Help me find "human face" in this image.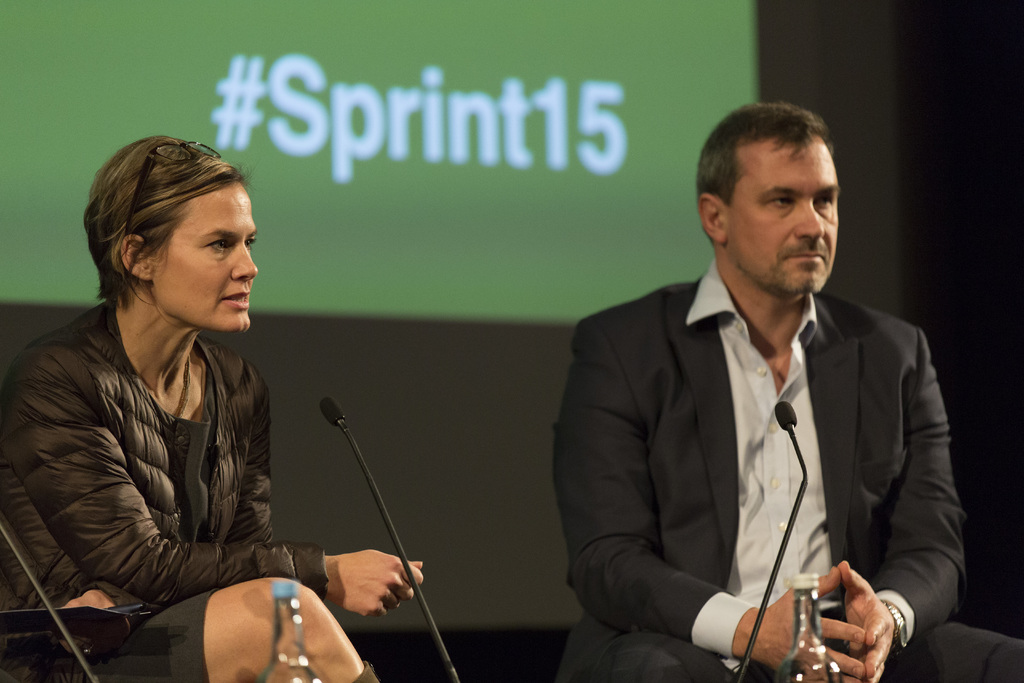
Found it: (727,143,837,293).
